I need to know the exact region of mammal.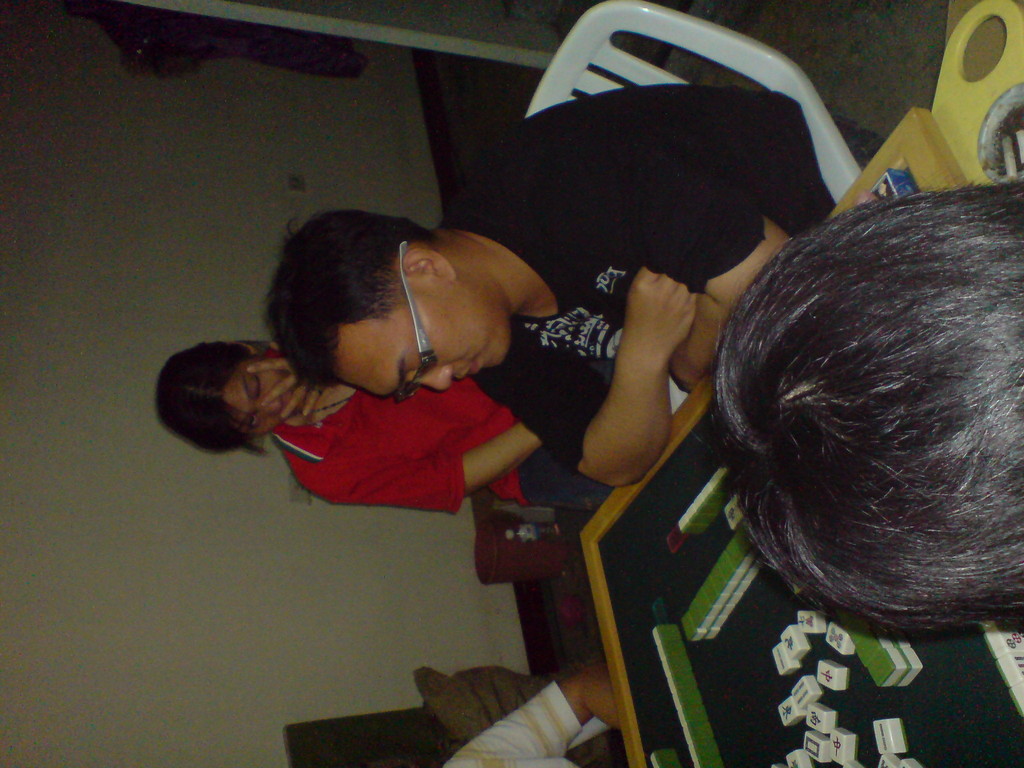
Region: <bbox>438, 660, 659, 767</bbox>.
